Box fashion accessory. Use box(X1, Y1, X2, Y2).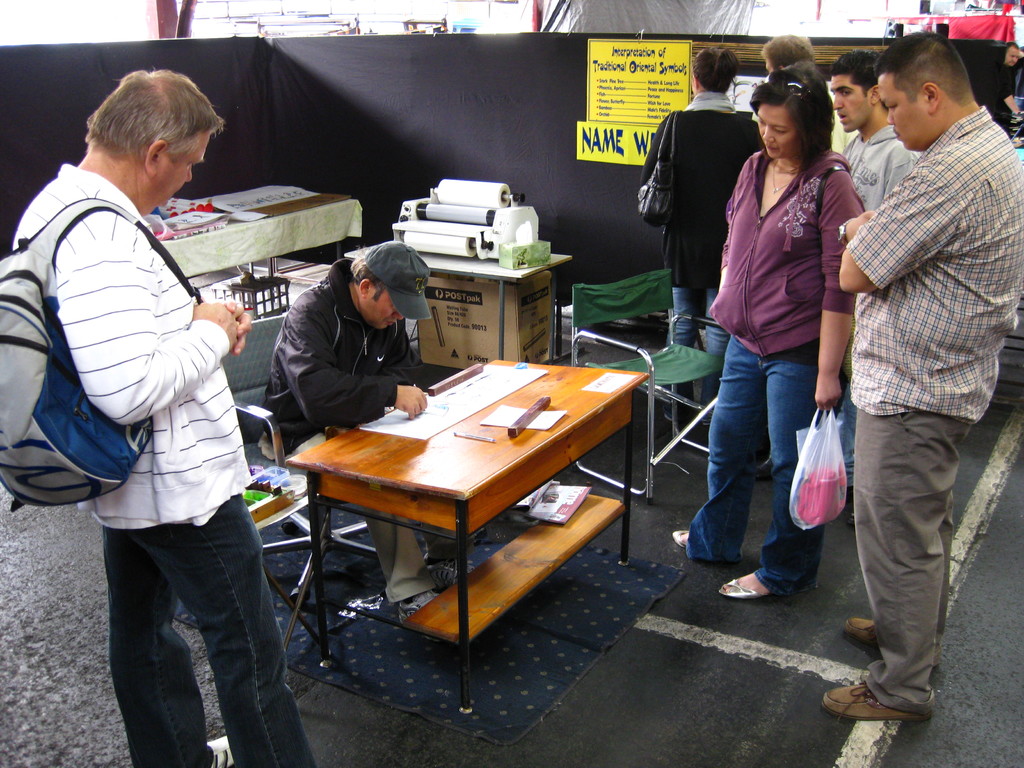
box(837, 223, 844, 246).
